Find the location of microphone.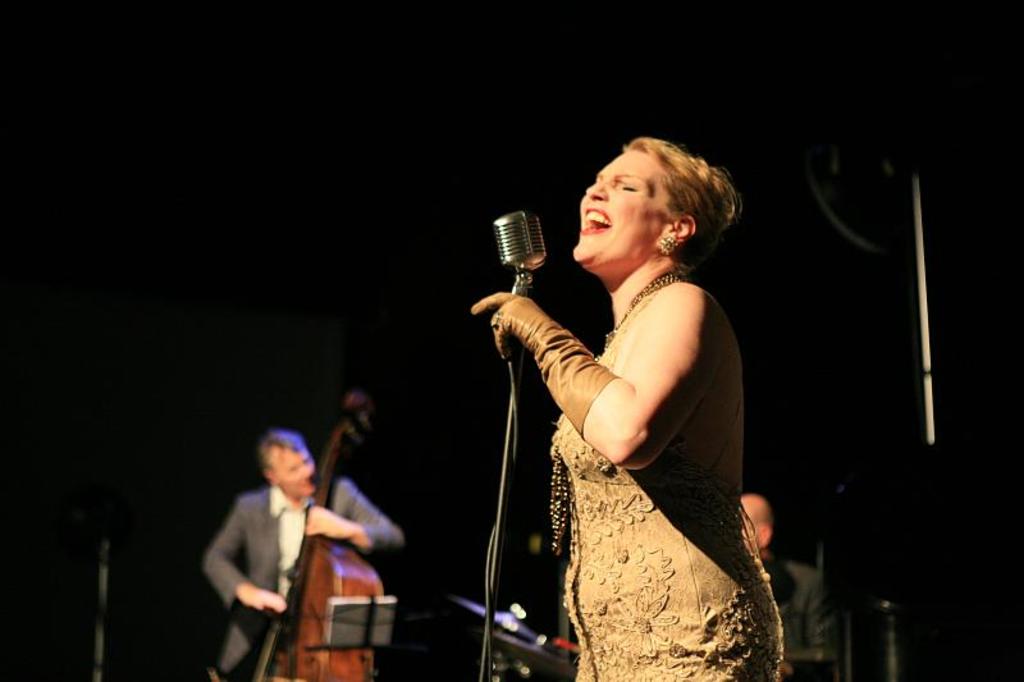
Location: left=488, top=207, right=554, bottom=274.
